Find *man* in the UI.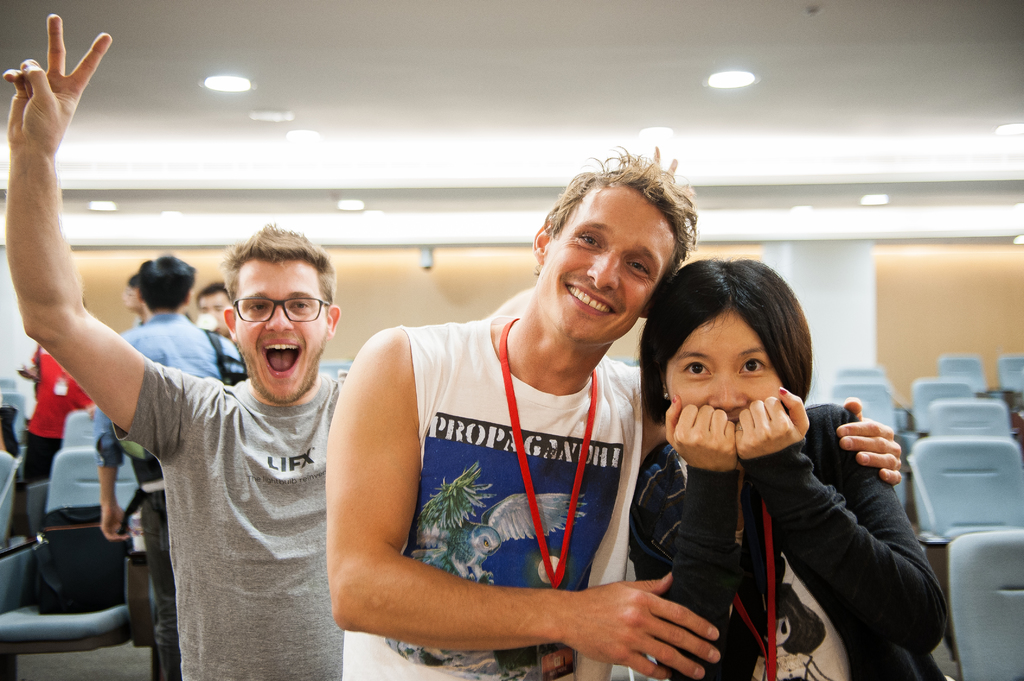
UI element at bbox(93, 253, 248, 680).
